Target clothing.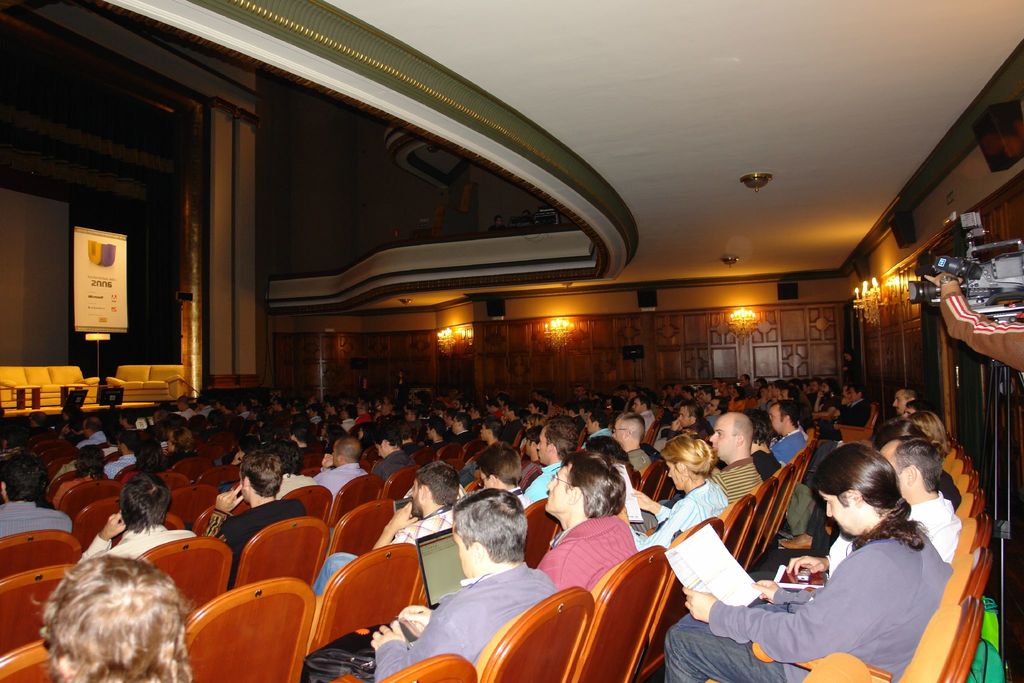
Target region: [772, 433, 808, 462].
